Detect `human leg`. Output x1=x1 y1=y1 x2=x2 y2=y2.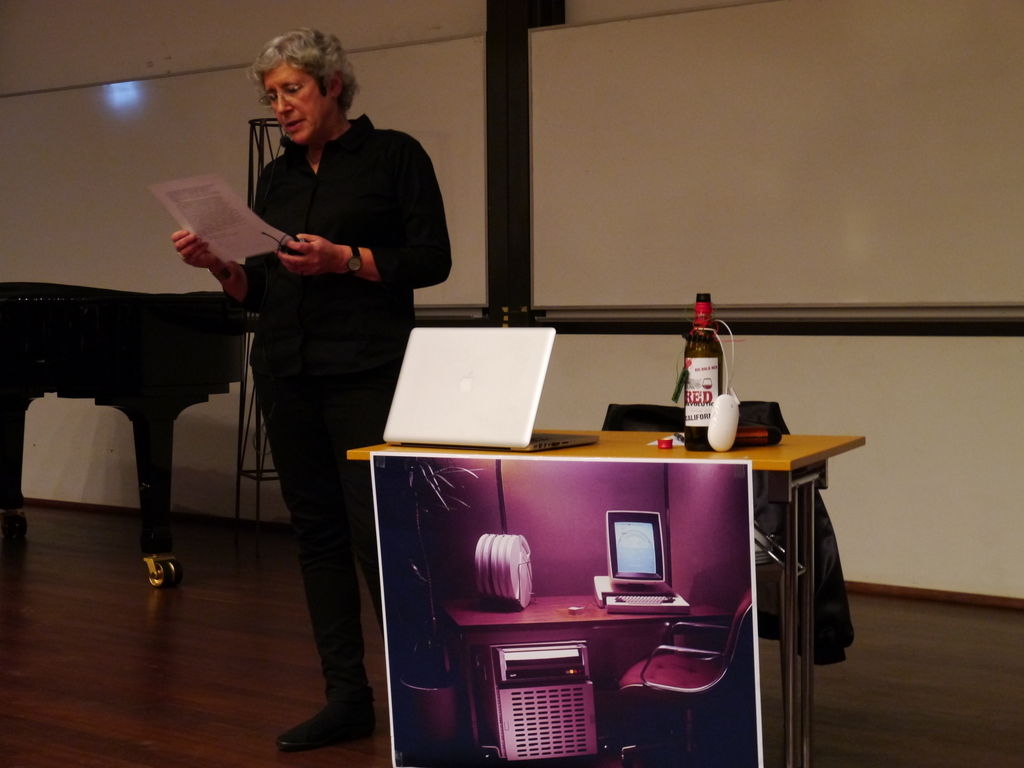
x1=254 y1=371 x2=377 y2=750.
